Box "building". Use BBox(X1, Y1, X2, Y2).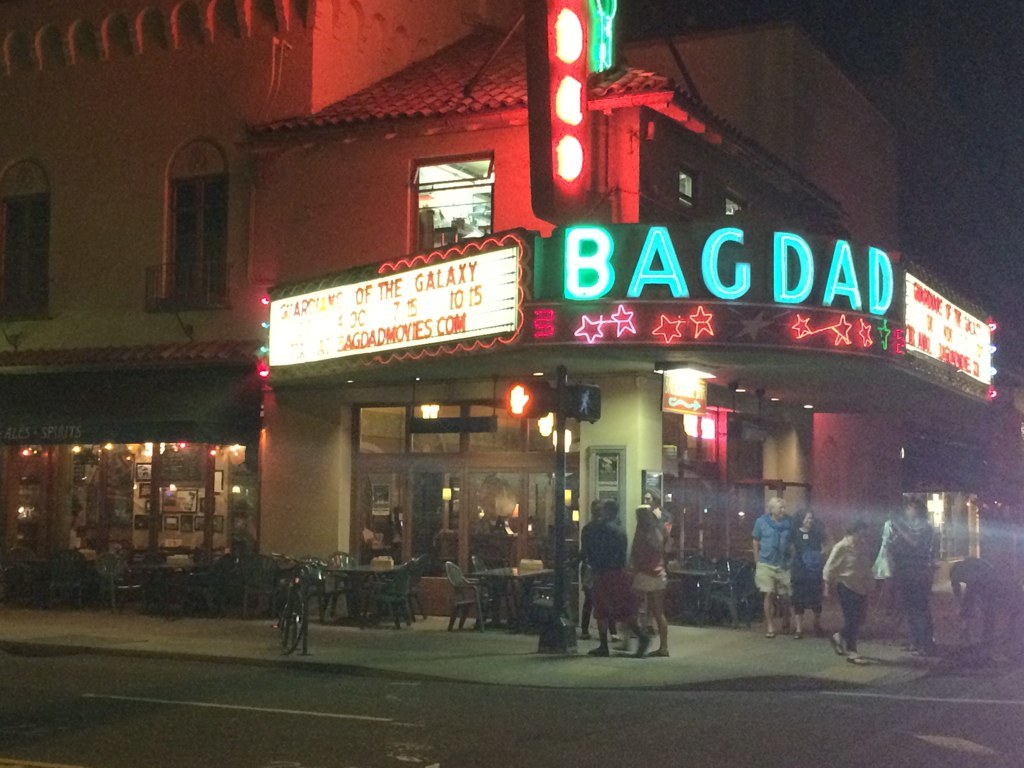
BBox(0, 0, 991, 616).
